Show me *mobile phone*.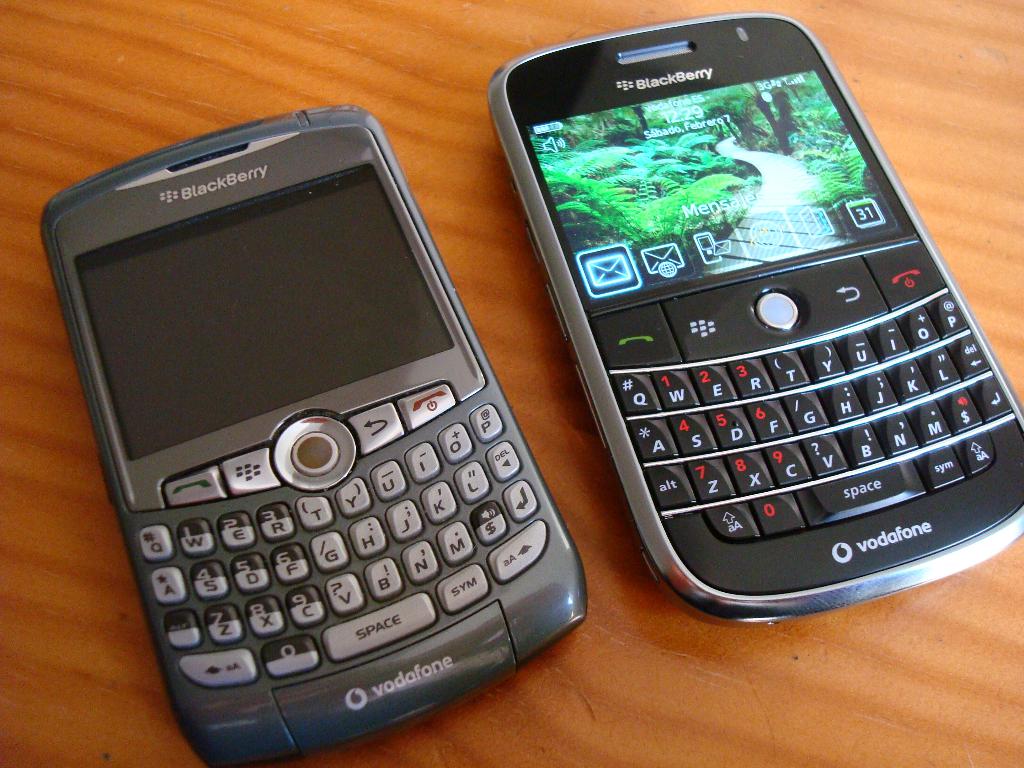
*mobile phone* is here: 495,11,1011,644.
